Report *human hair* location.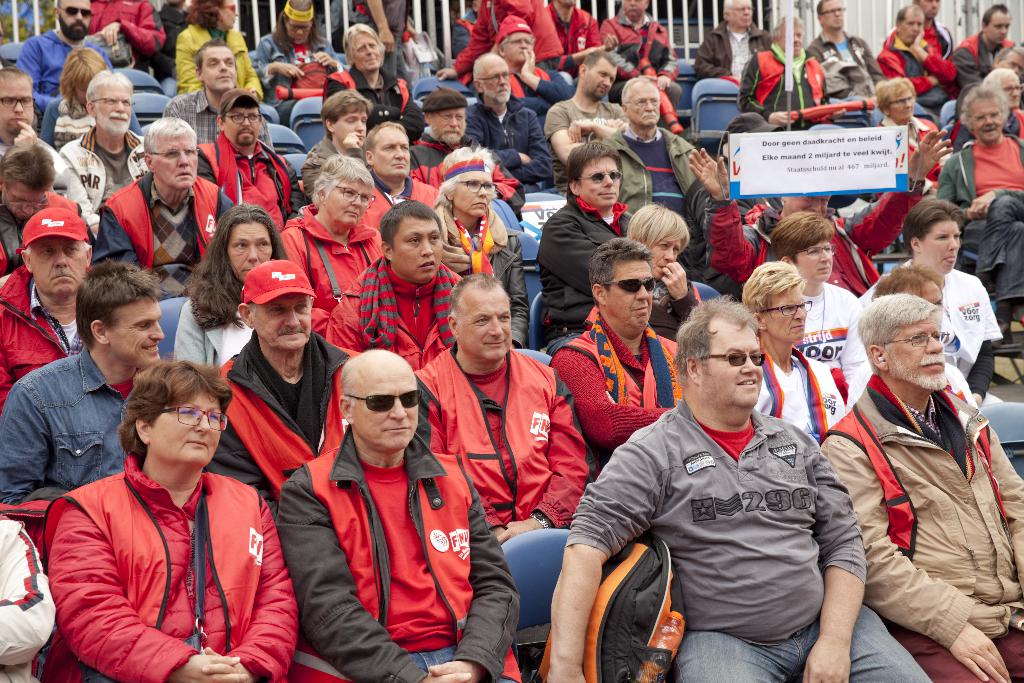
Report: {"x1": 563, "y1": 139, "x2": 623, "y2": 194}.
